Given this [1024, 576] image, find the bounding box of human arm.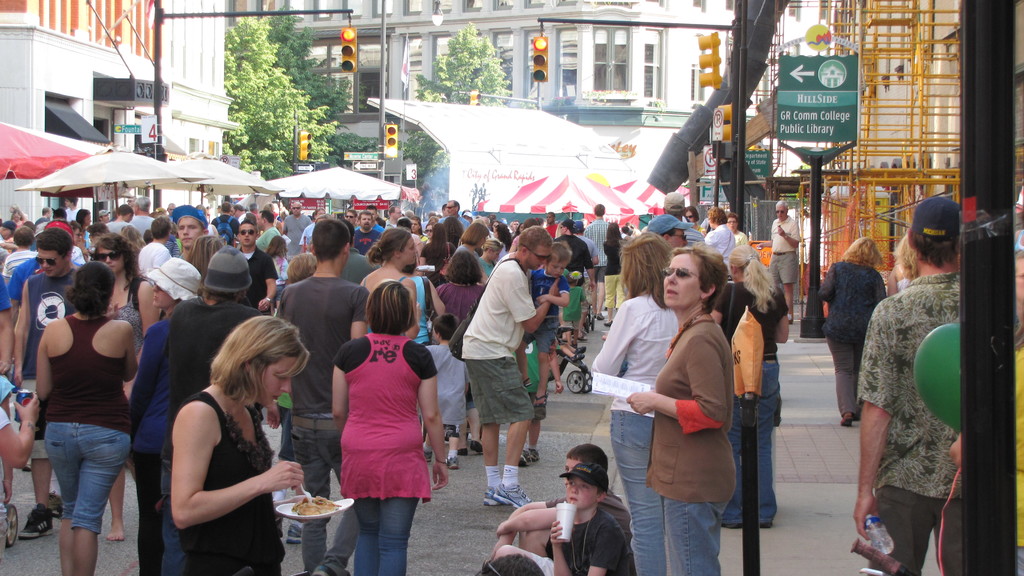
[32, 320, 53, 403].
